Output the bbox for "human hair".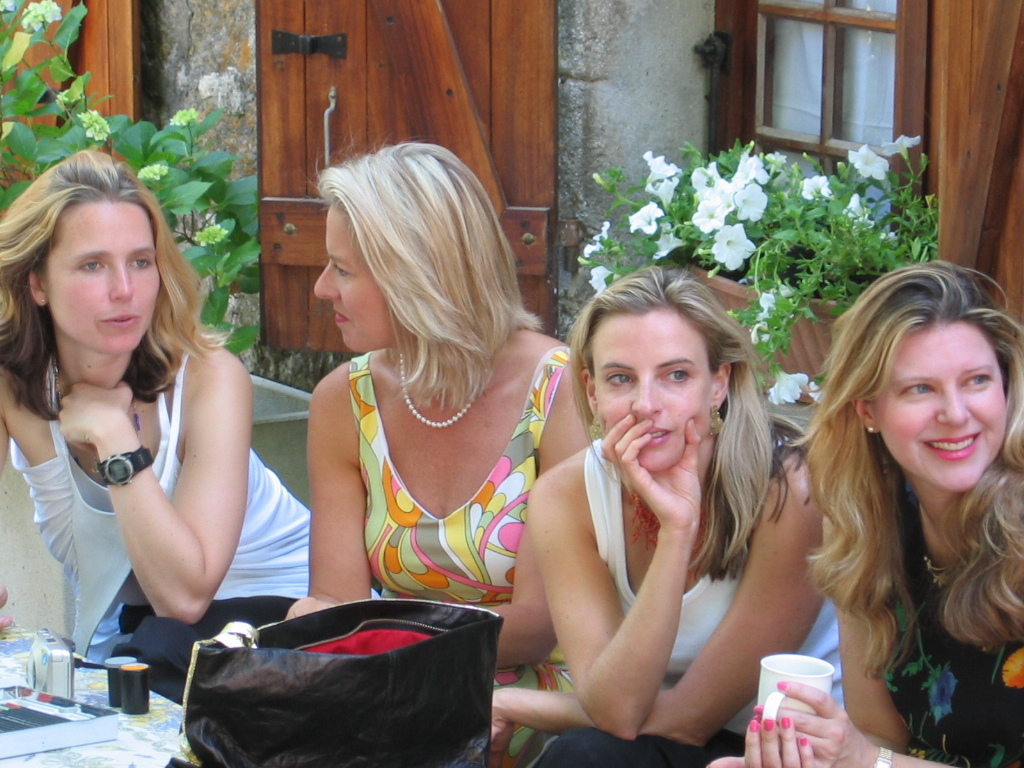
569 257 818 581.
